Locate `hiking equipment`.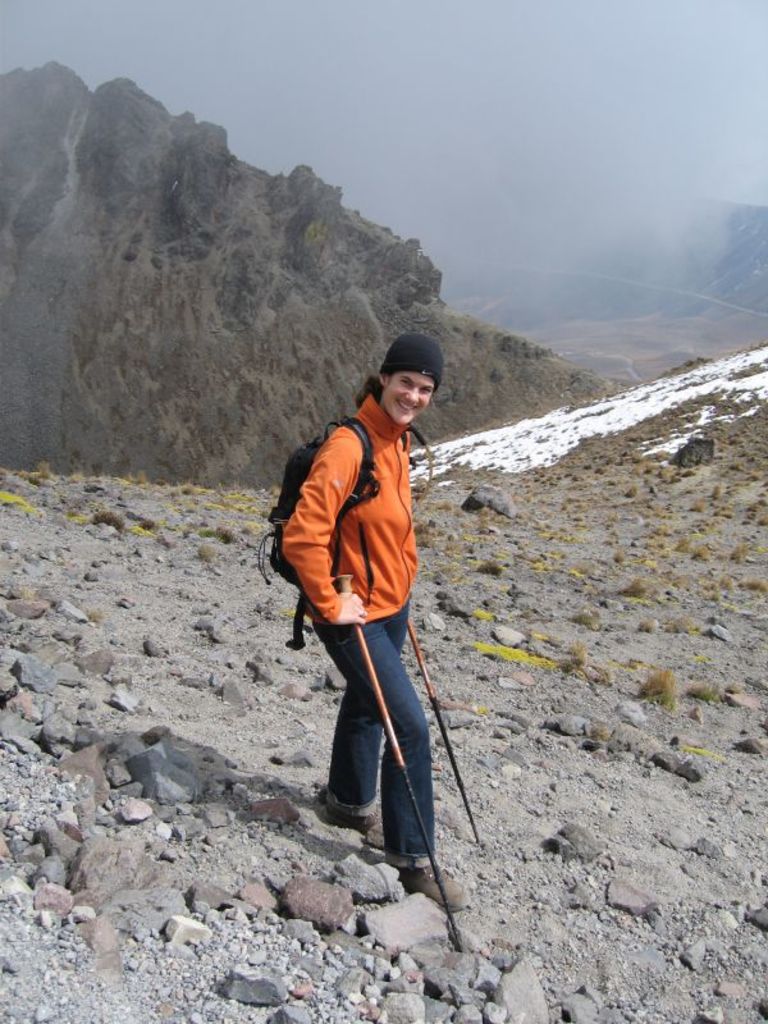
Bounding box: 328,575,465,950.
